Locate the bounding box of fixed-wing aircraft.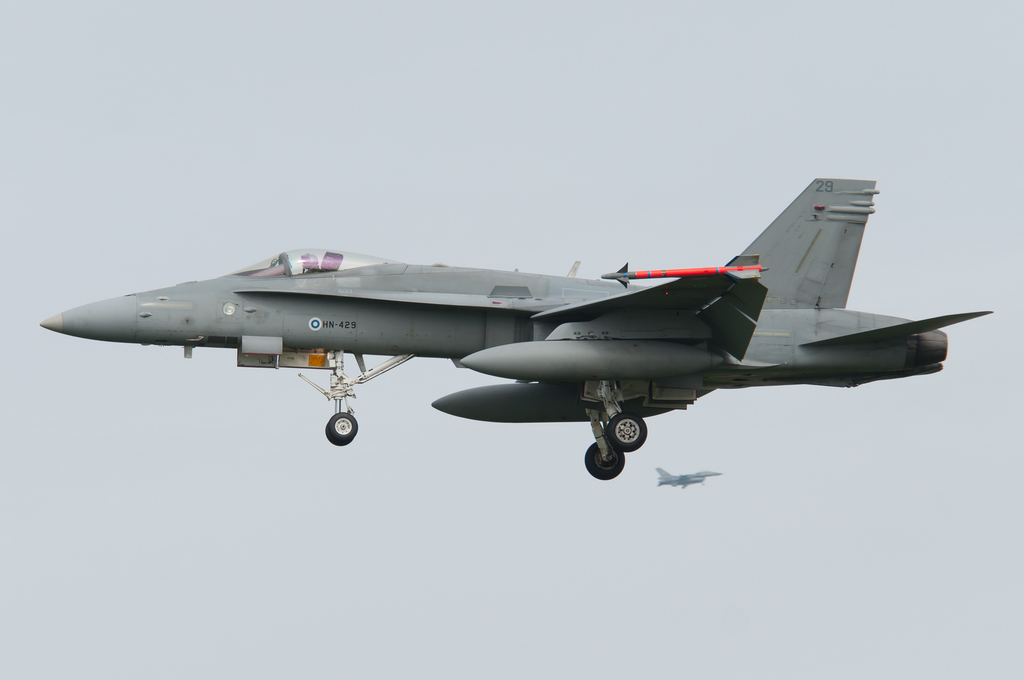
Bounding box: <bbox>40, 179, 995, 482</bbox>.
